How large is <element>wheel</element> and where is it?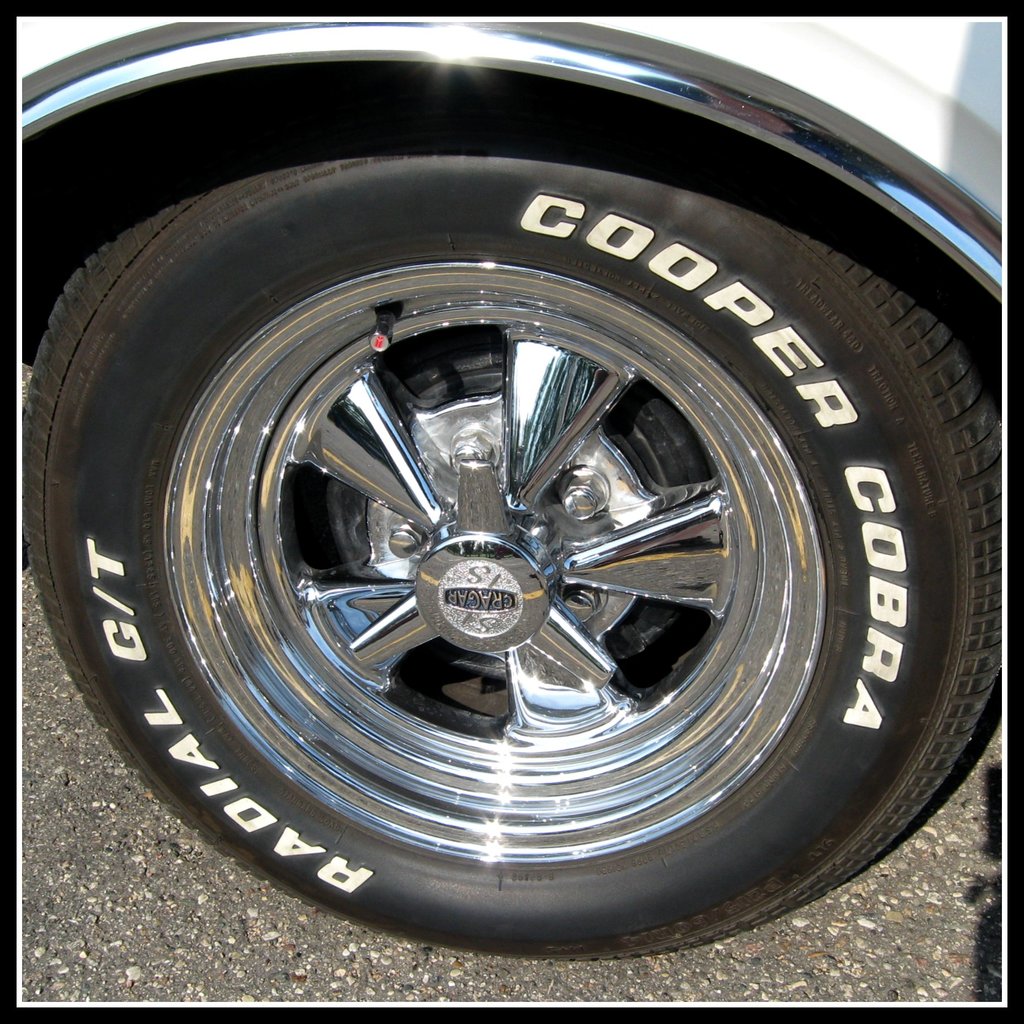
Bounding box: bbox(19, 89, 1008, 966).
